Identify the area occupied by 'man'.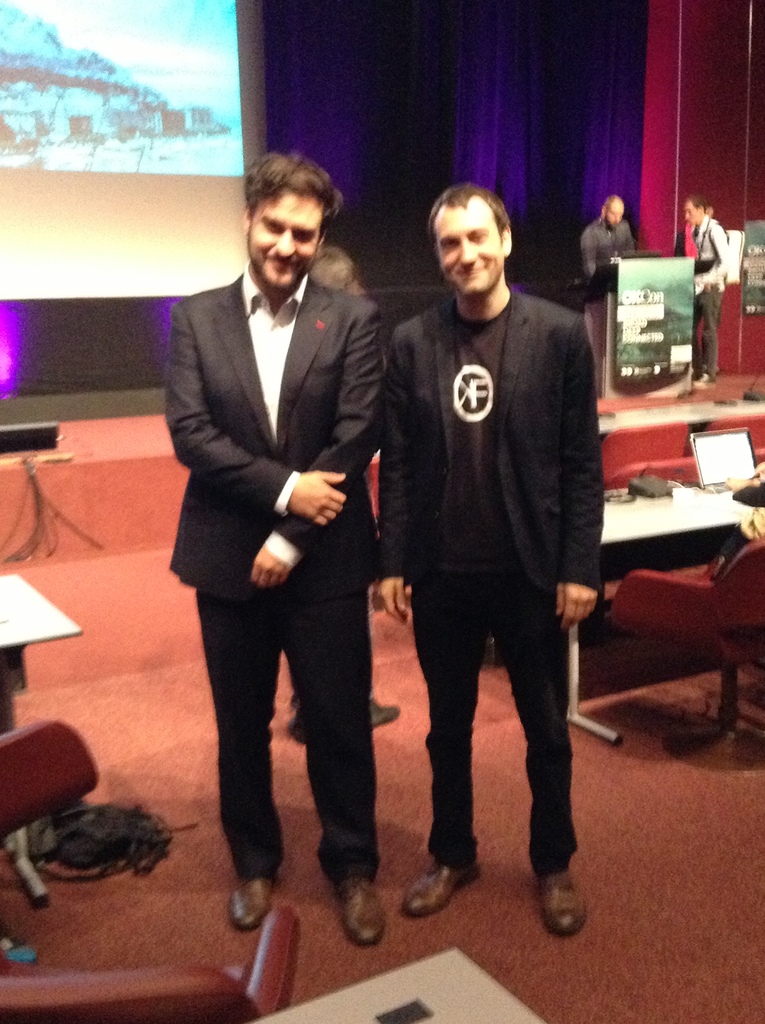
Area: pyautogui.locateOnScreen(163, 145, 380, 943).
